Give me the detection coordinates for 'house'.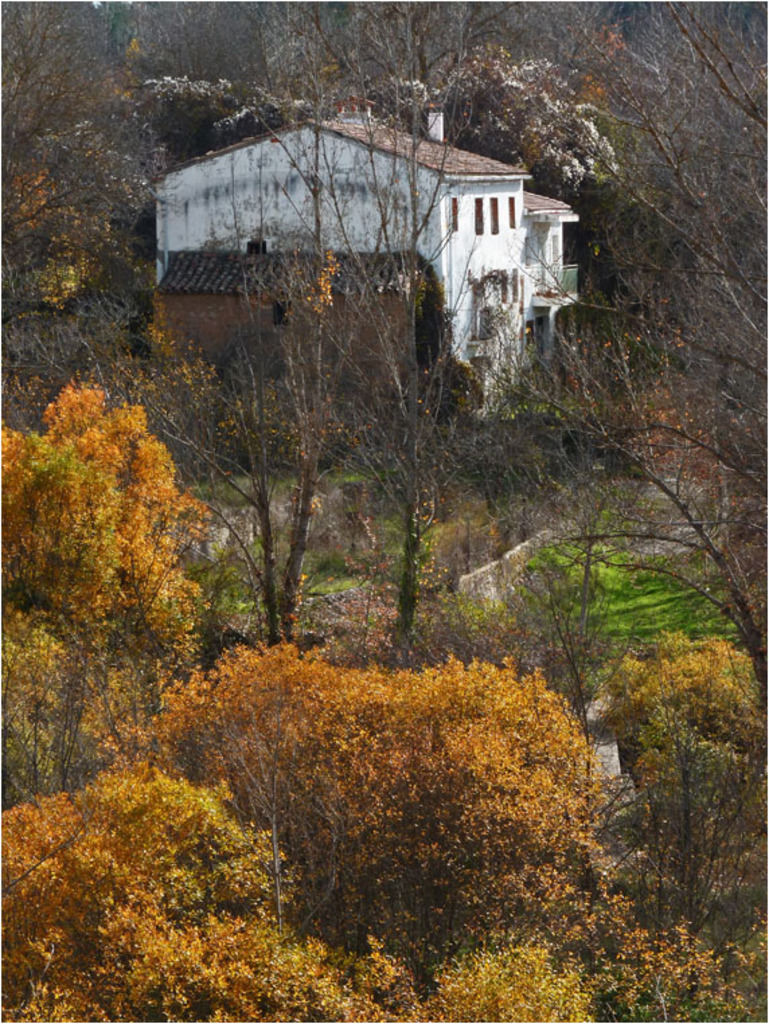
detection(157, 241, 444, 395).
